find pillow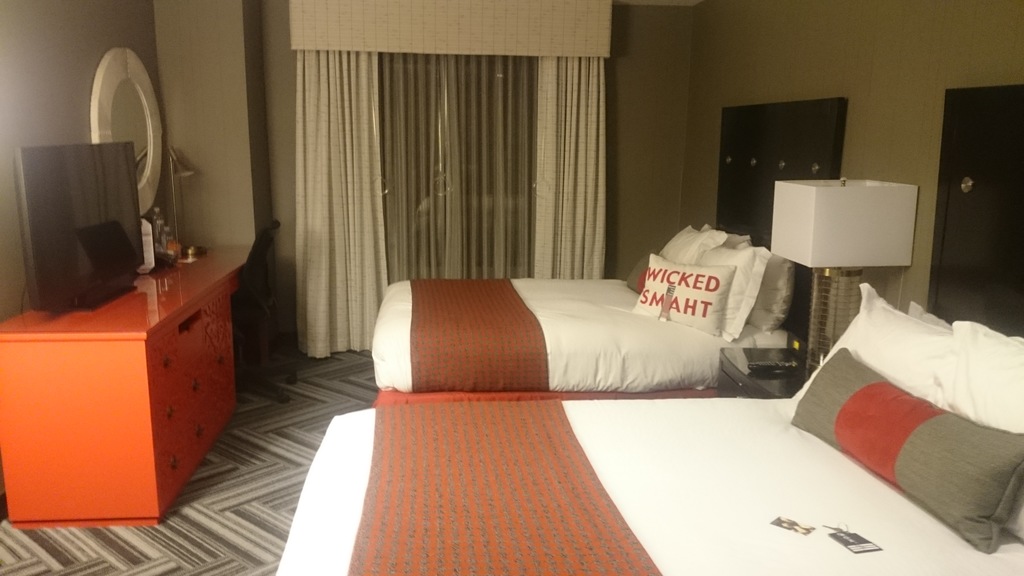
box(785, 336, 1020, 561)
